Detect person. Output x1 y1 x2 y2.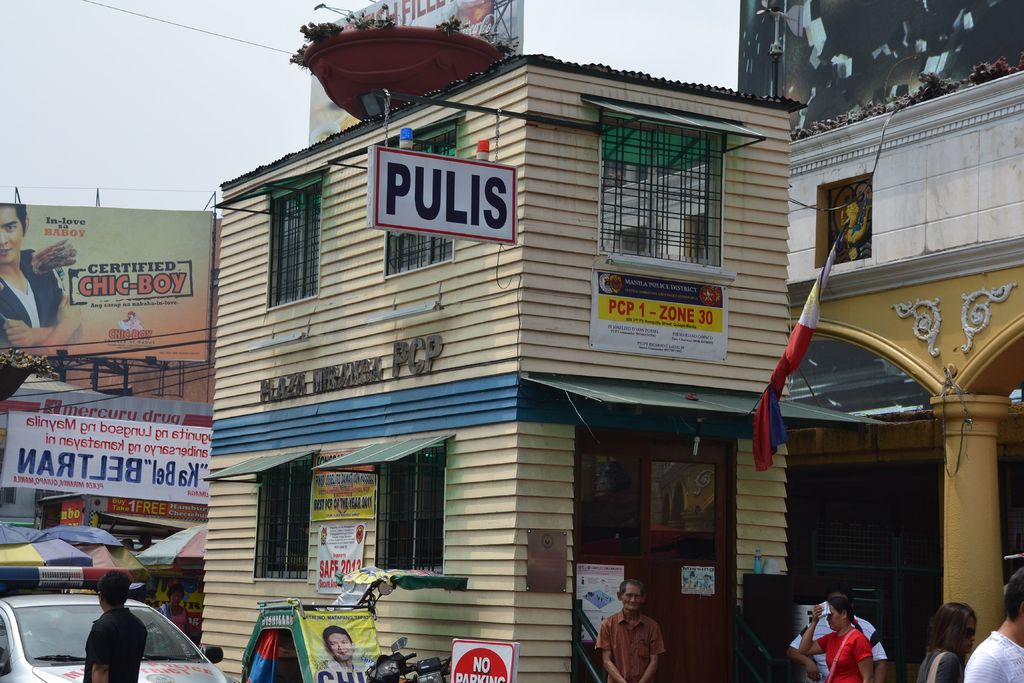
0 204 84 374.
